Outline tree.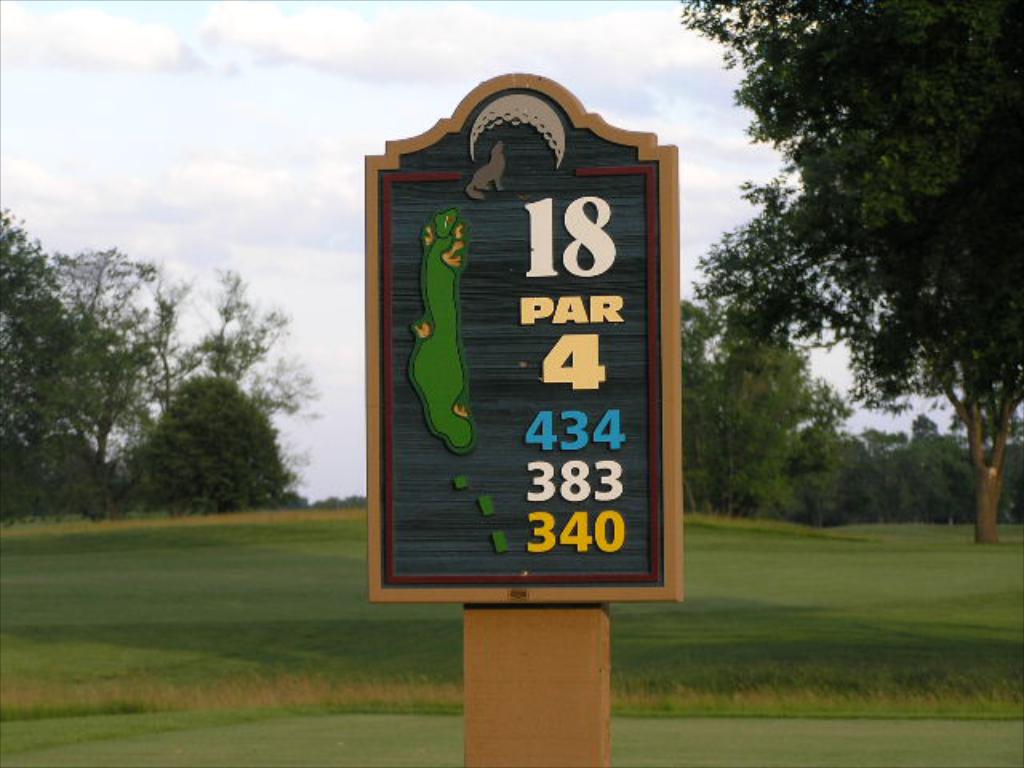
Outline: [0,250,205,522].
